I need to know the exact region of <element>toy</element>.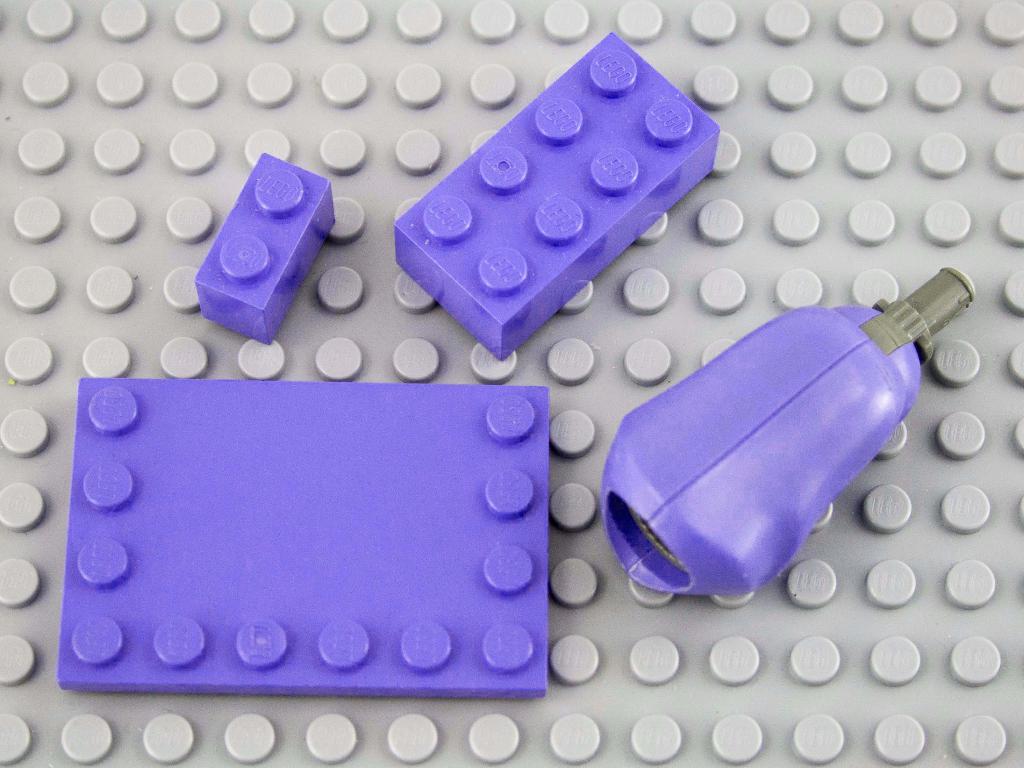
Region: 191,152,337,345.
